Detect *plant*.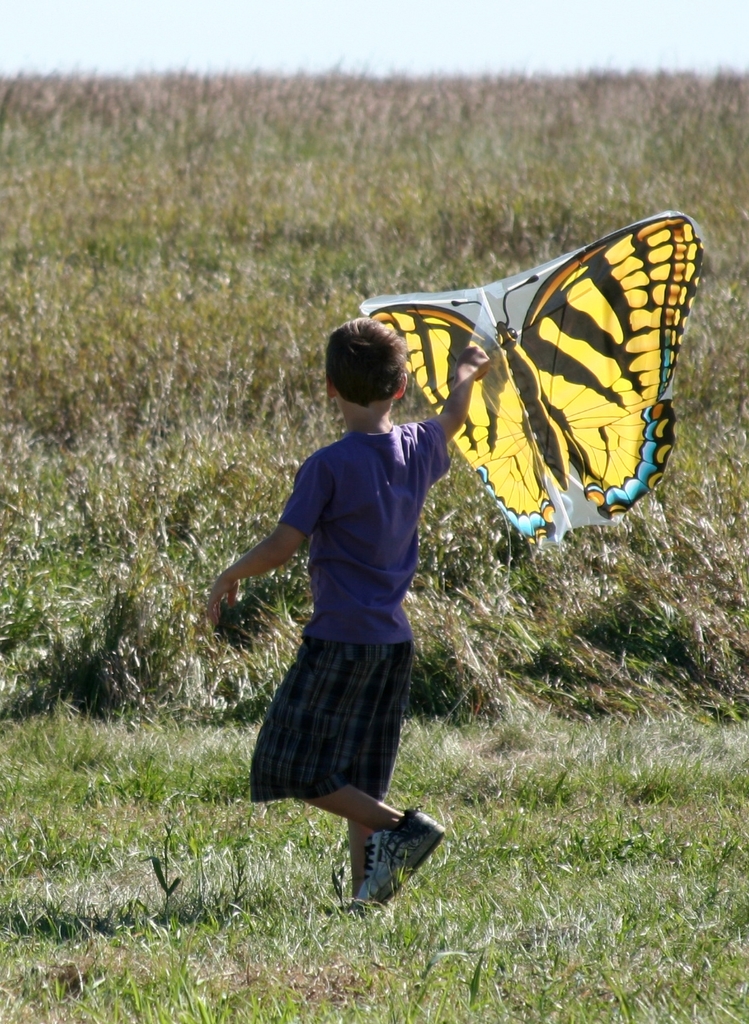
Detected at 494,698,573,751.
